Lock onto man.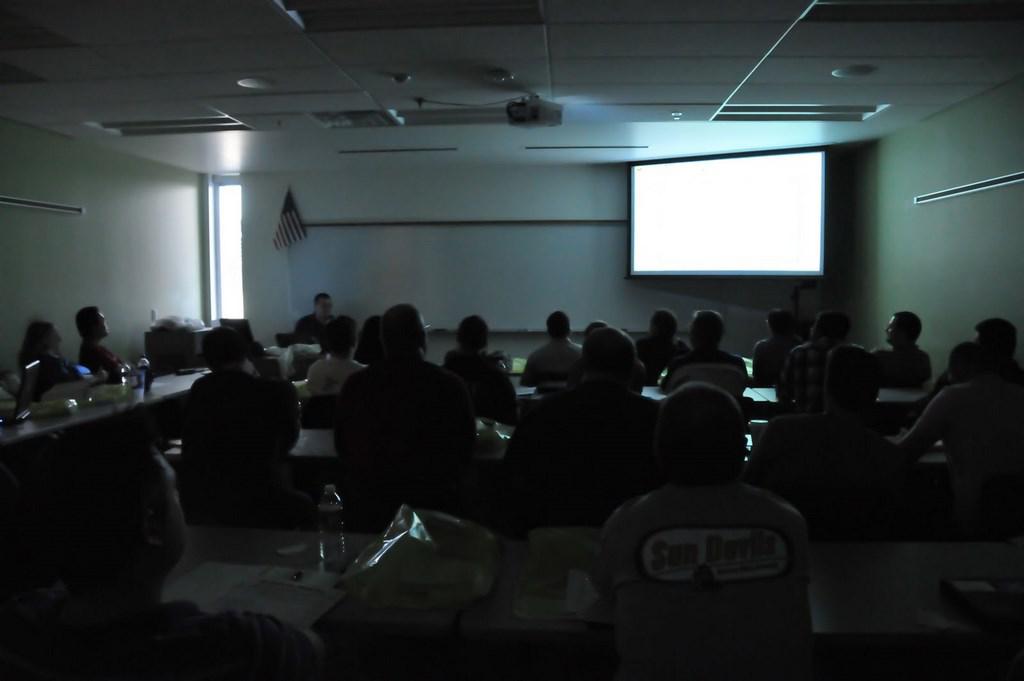
Locked: x1=519 y1=308 x2=583 y2=391.
